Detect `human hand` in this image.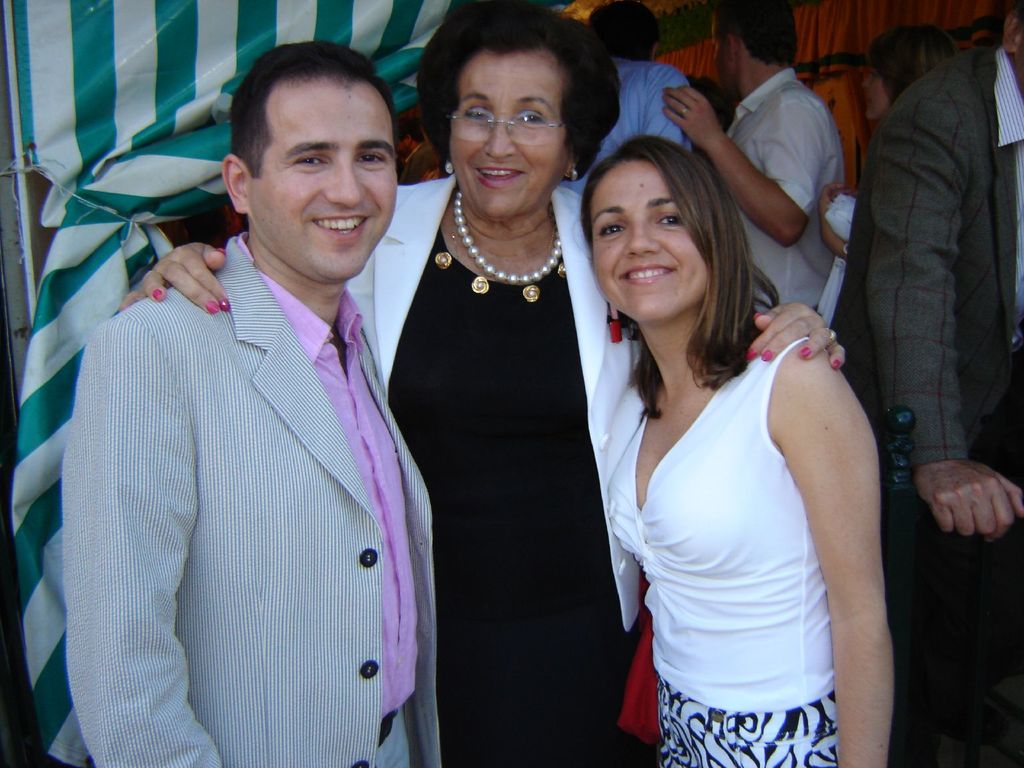
Detection: locate(744, 301, 846, 372).
